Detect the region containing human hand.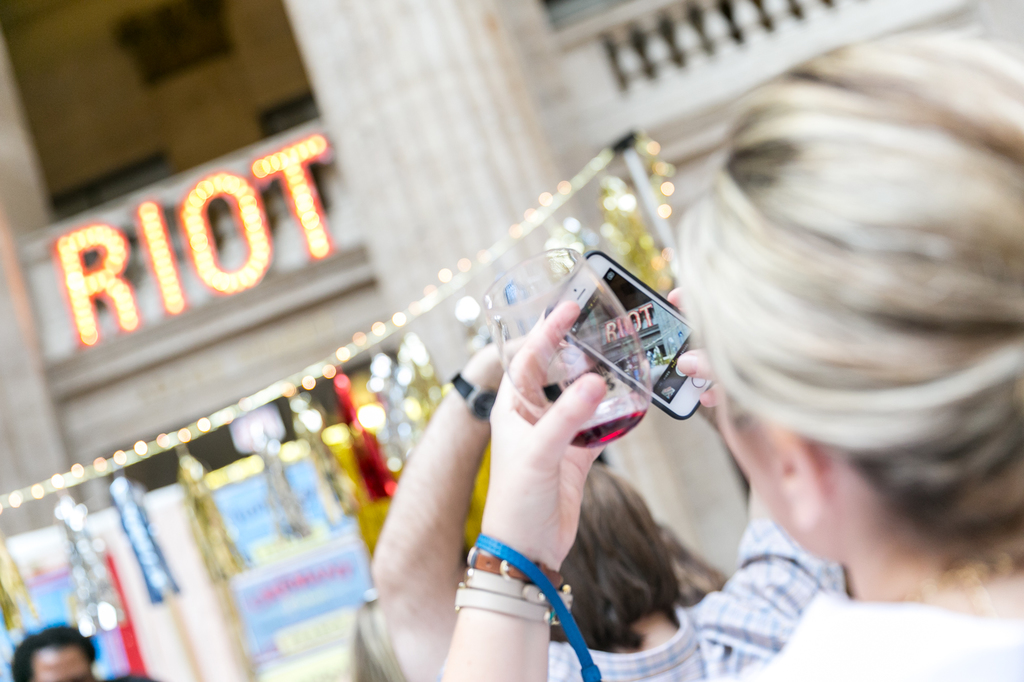
(664,281,732,413).
